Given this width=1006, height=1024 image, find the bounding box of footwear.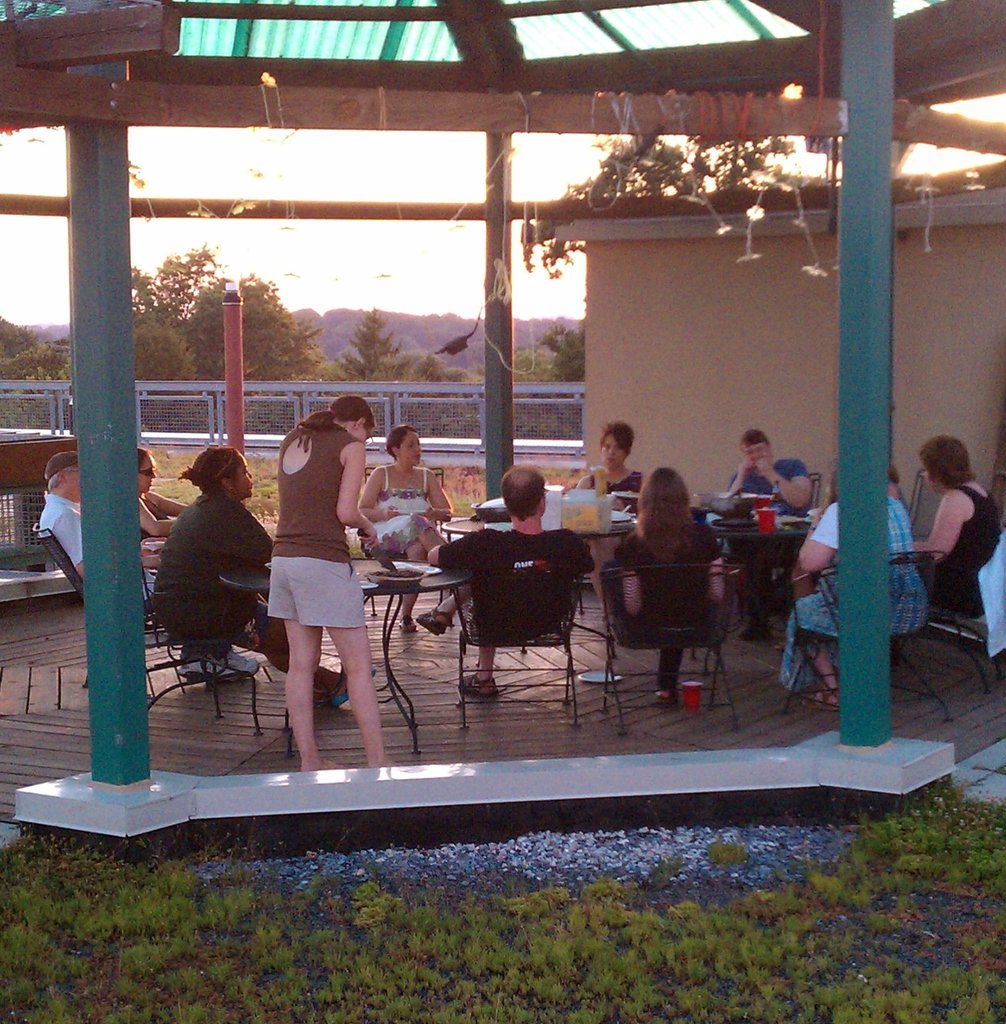
bbox=(805, 691, 840, 717).
